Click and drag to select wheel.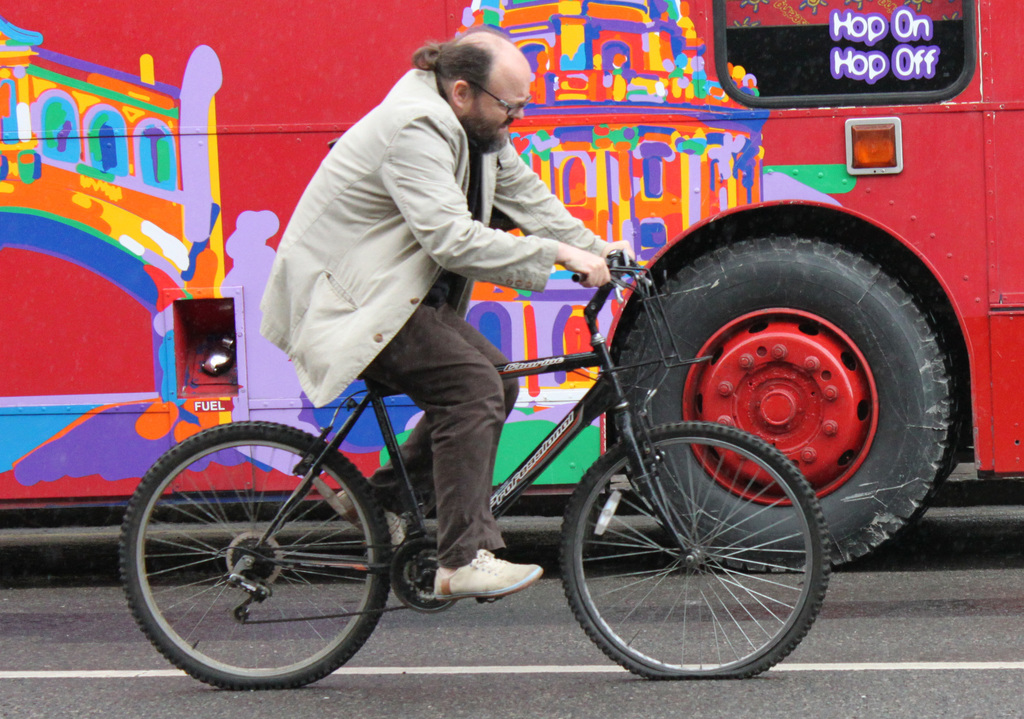
Selection: 388 537 493 606.
